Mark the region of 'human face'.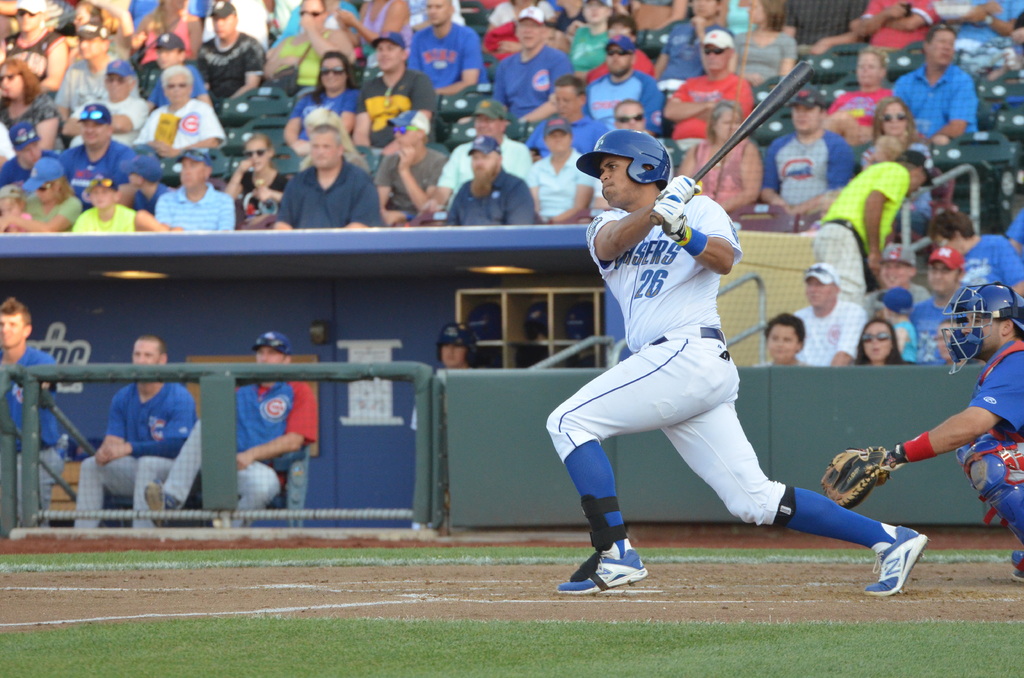
Region: bbox=(83, 176, 113, 209).
